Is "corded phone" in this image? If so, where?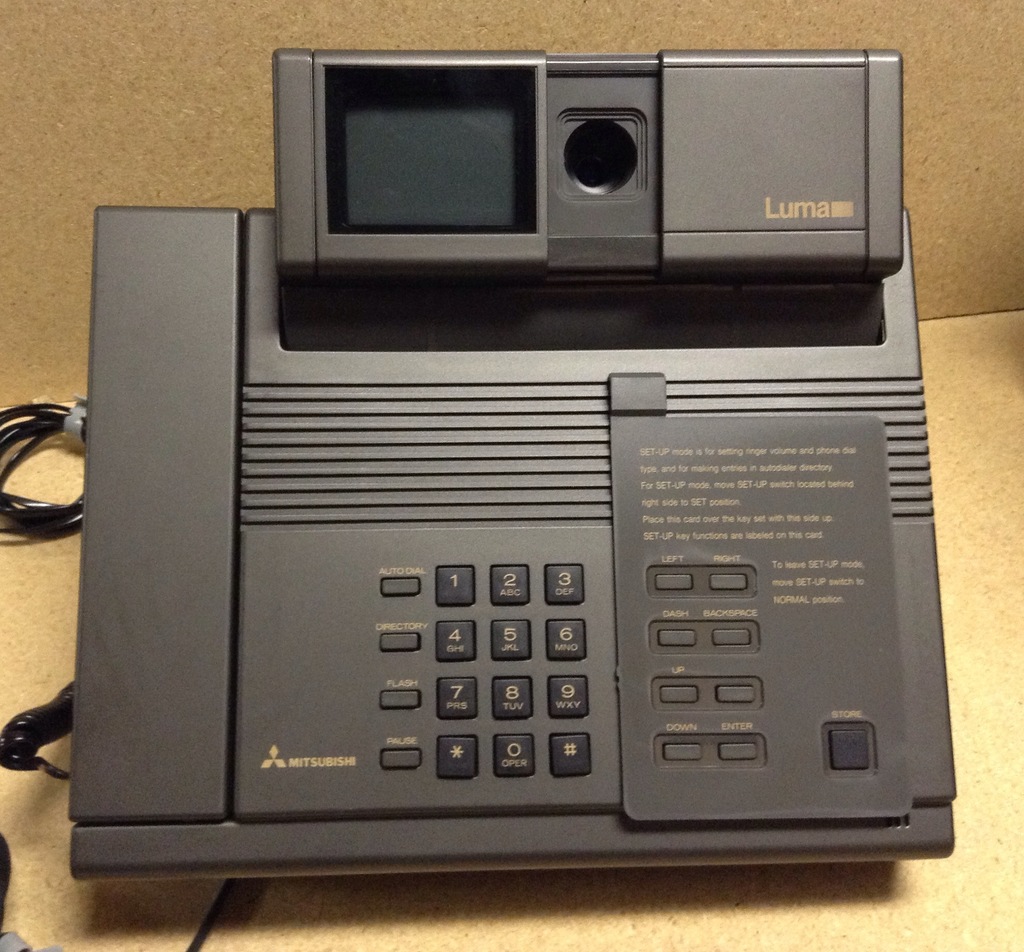
Yes, at [left=0, top=42, right=947, bottom=874].
